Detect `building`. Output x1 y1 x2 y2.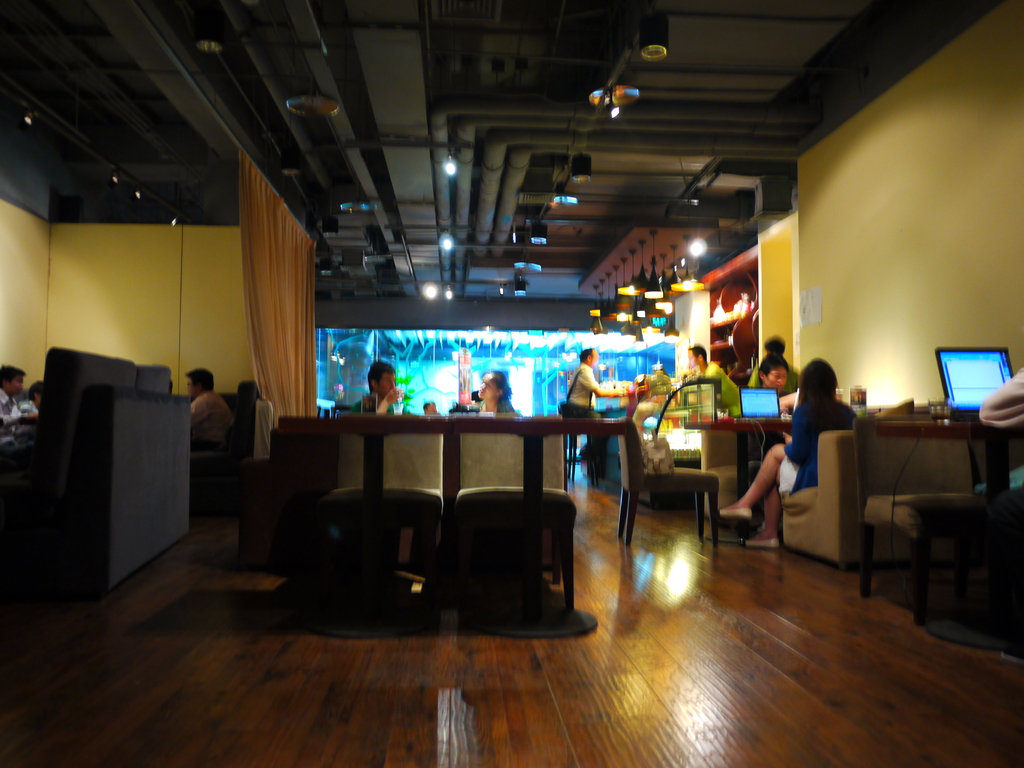
0 0 1023 767.
